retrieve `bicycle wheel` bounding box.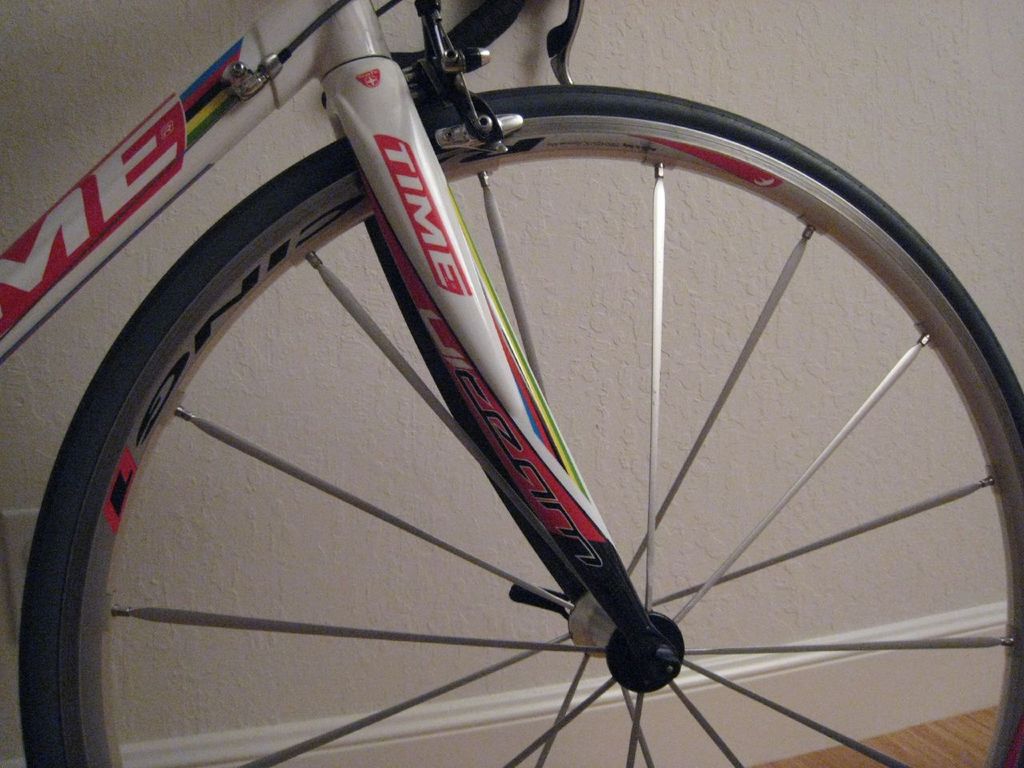
Bounding box: x1=14, y1=81, x2=1023, y2=767.
